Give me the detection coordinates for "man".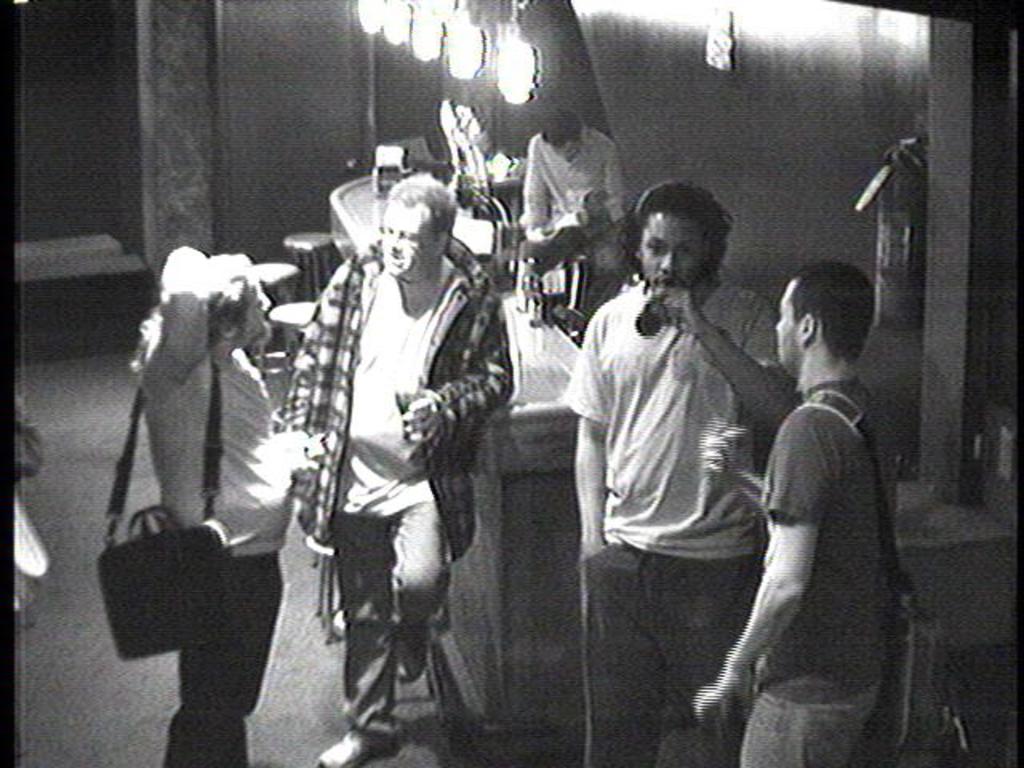
<box>522,106,630,338</box>.
